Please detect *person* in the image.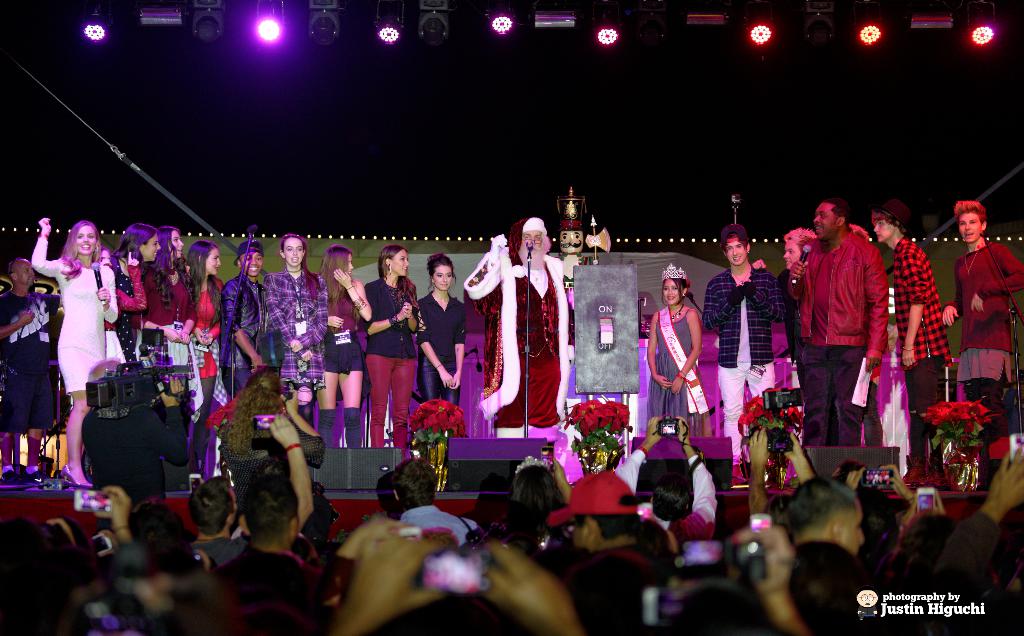
bbox=[28, 218, 124, 496].
